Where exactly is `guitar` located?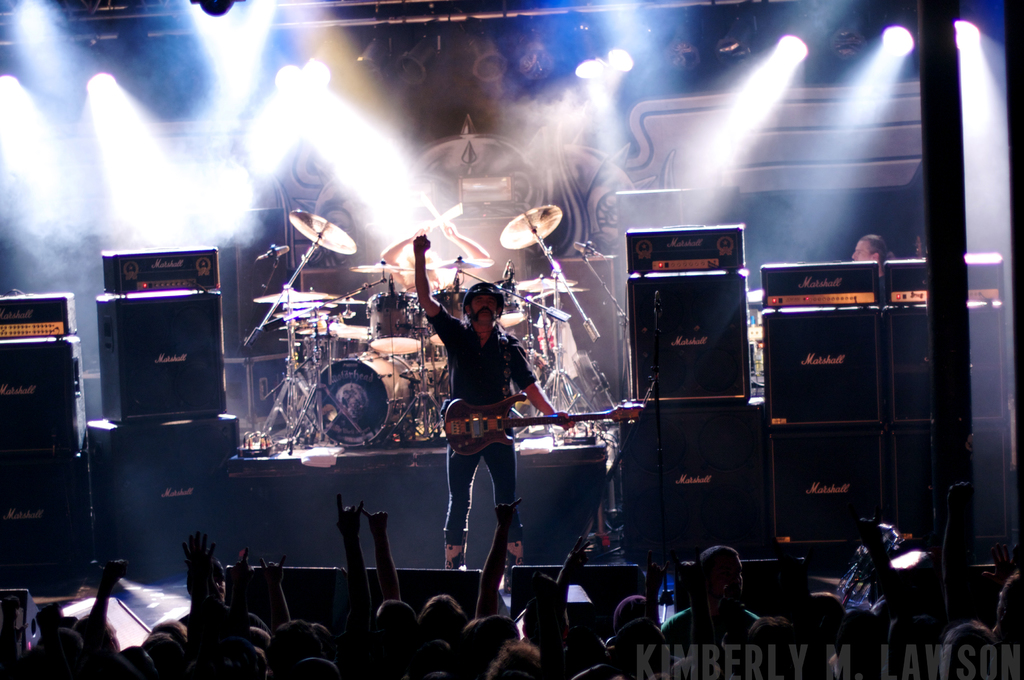
Its bounding box is select_region(433, 394, 654, 460).
